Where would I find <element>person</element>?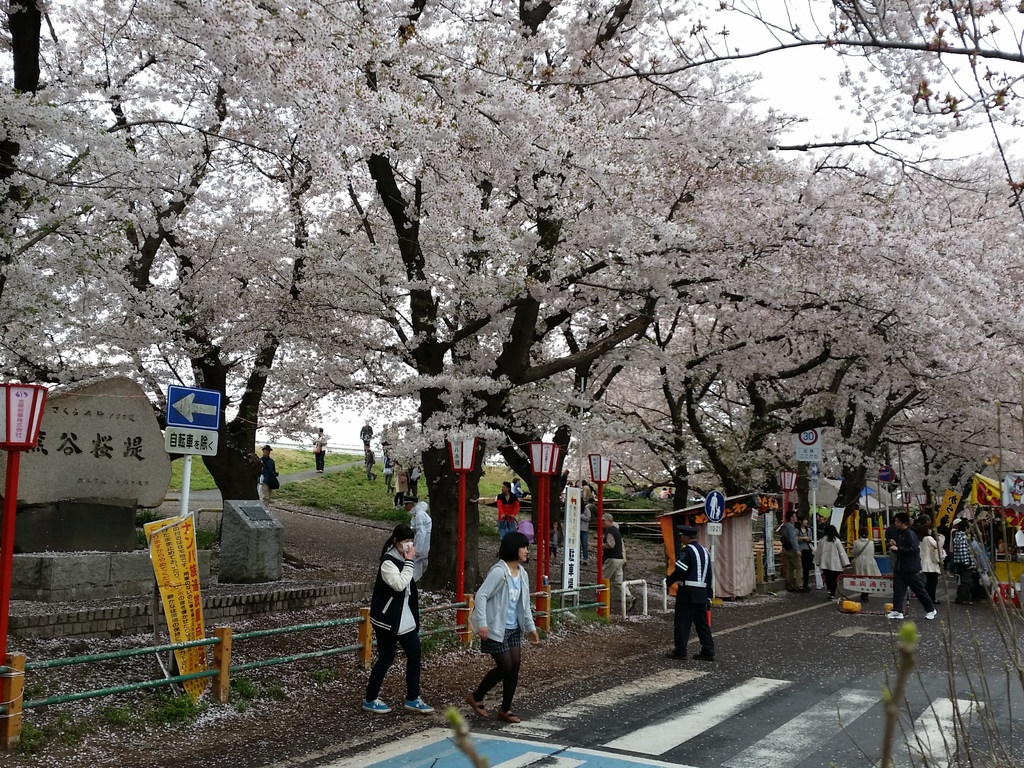
At rect(493, 477, 520, 536).
